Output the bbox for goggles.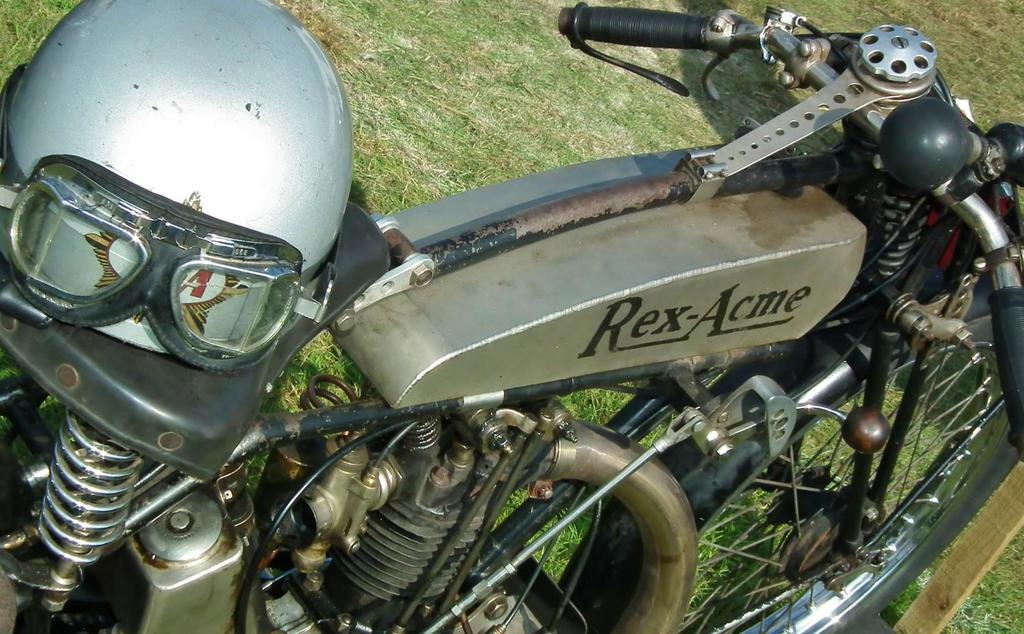
(left=23, top=160, right=305, bottom=343).
